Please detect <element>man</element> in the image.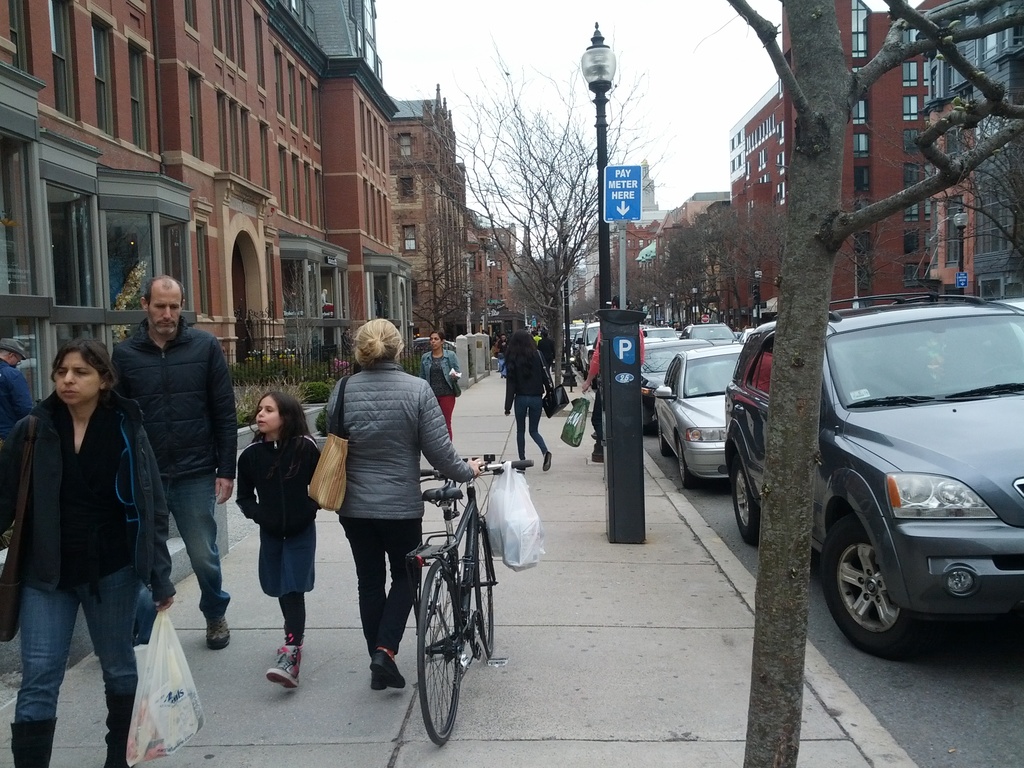
[109,268,232,645].
